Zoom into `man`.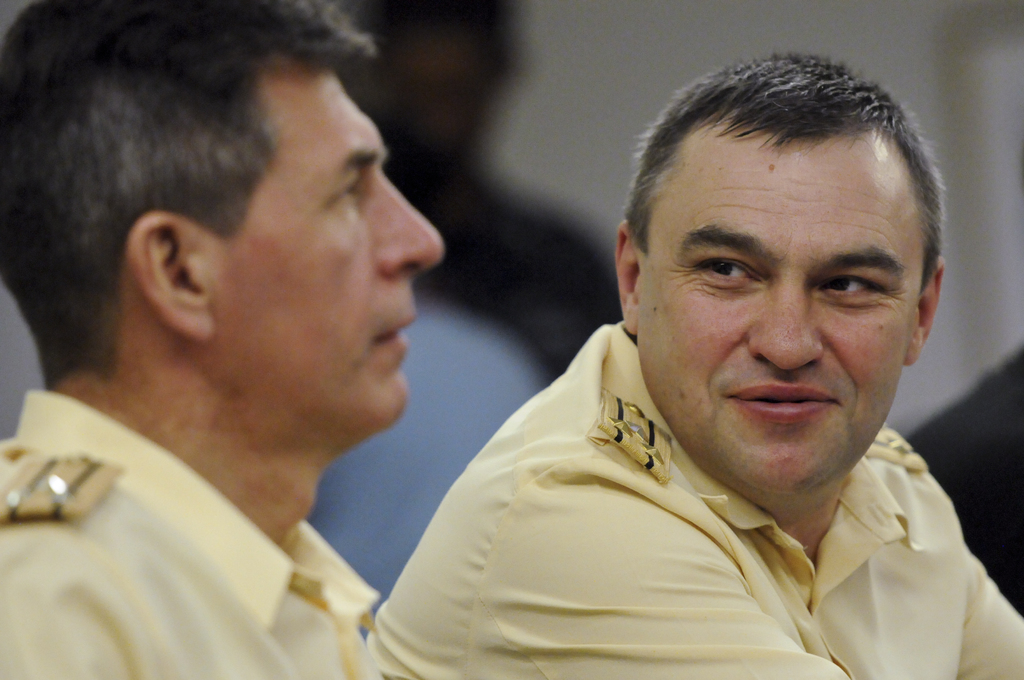
Zoom target: pyautogui.locateOnScreen(0, 1, 448, 679).
